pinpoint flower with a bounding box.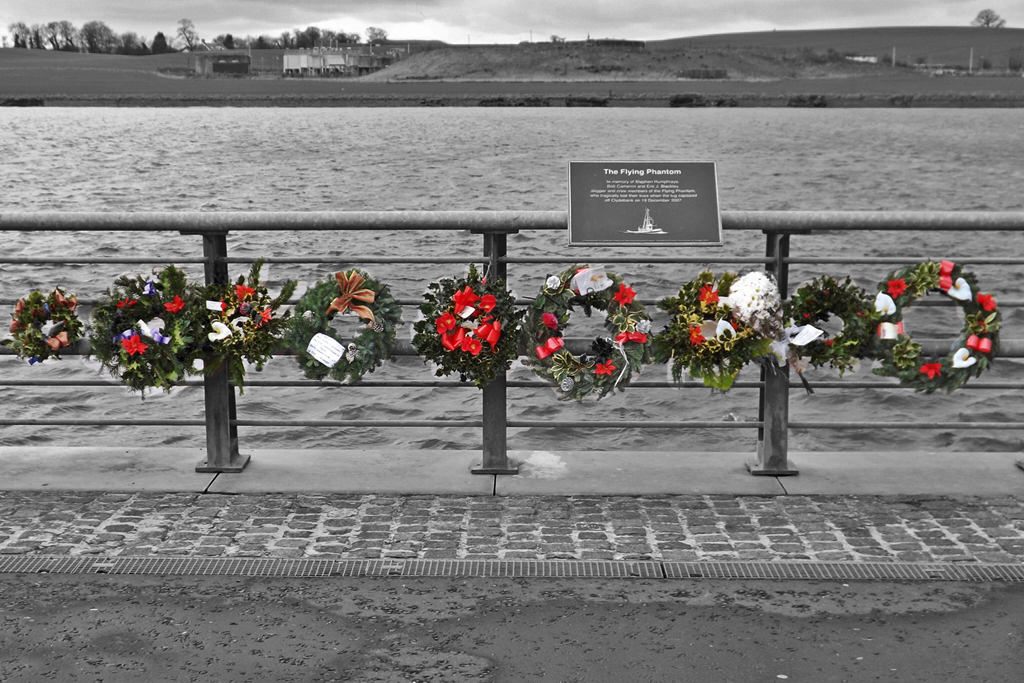
bbox(463, 334, 487, 356).
